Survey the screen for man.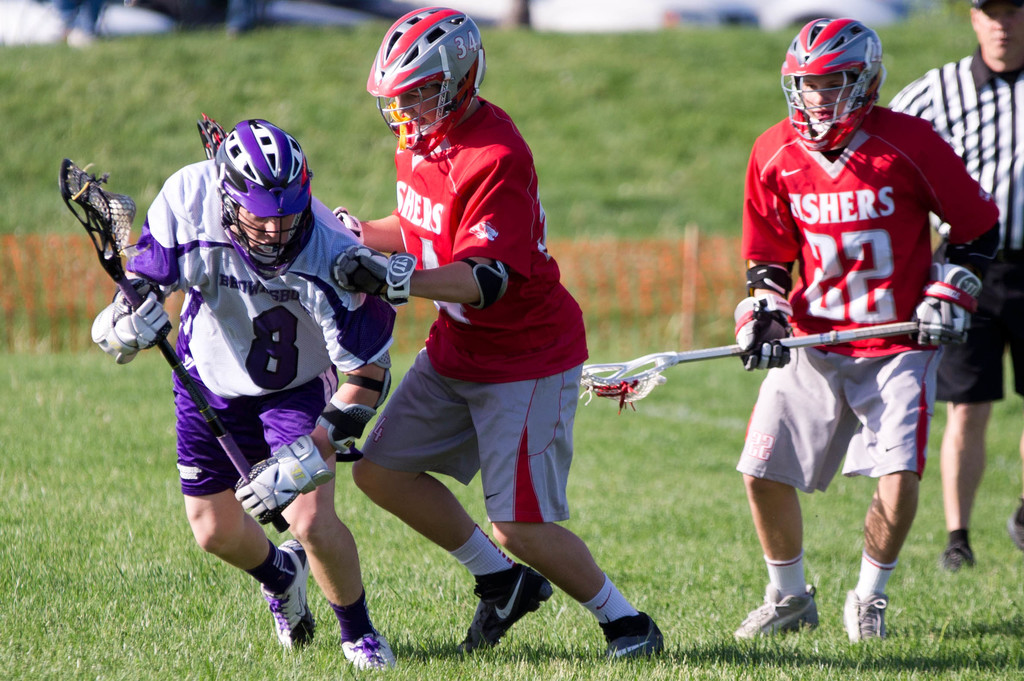
Survey found: detection(90, 117, 394, 671).
